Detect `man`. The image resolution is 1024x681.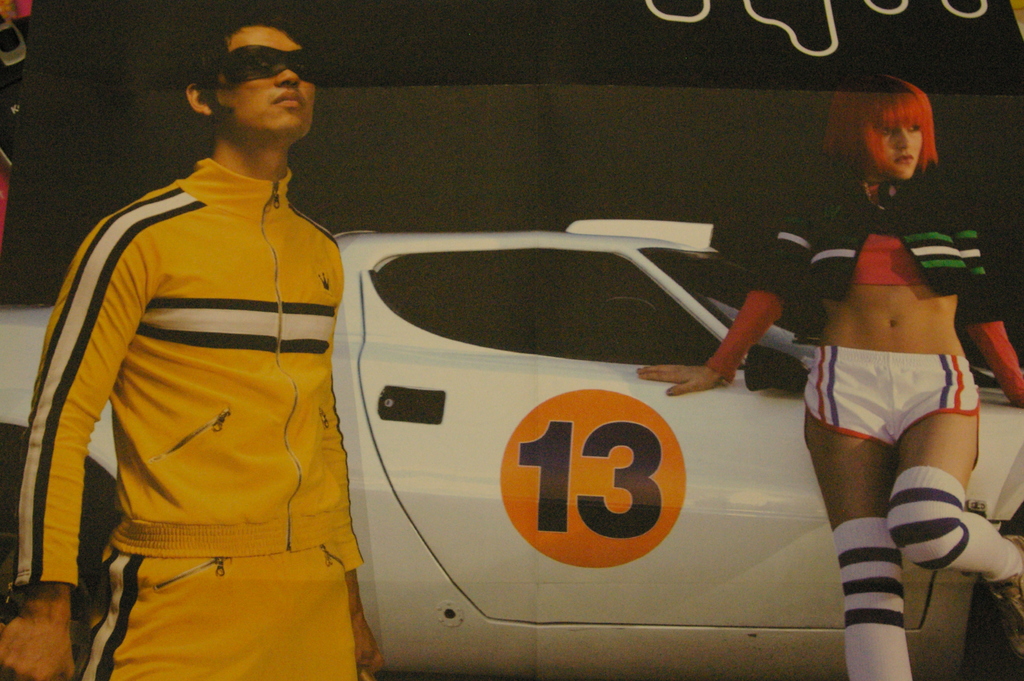
{"x1": 31, "y1": 0, "x2": 379, "y2": 676}.
